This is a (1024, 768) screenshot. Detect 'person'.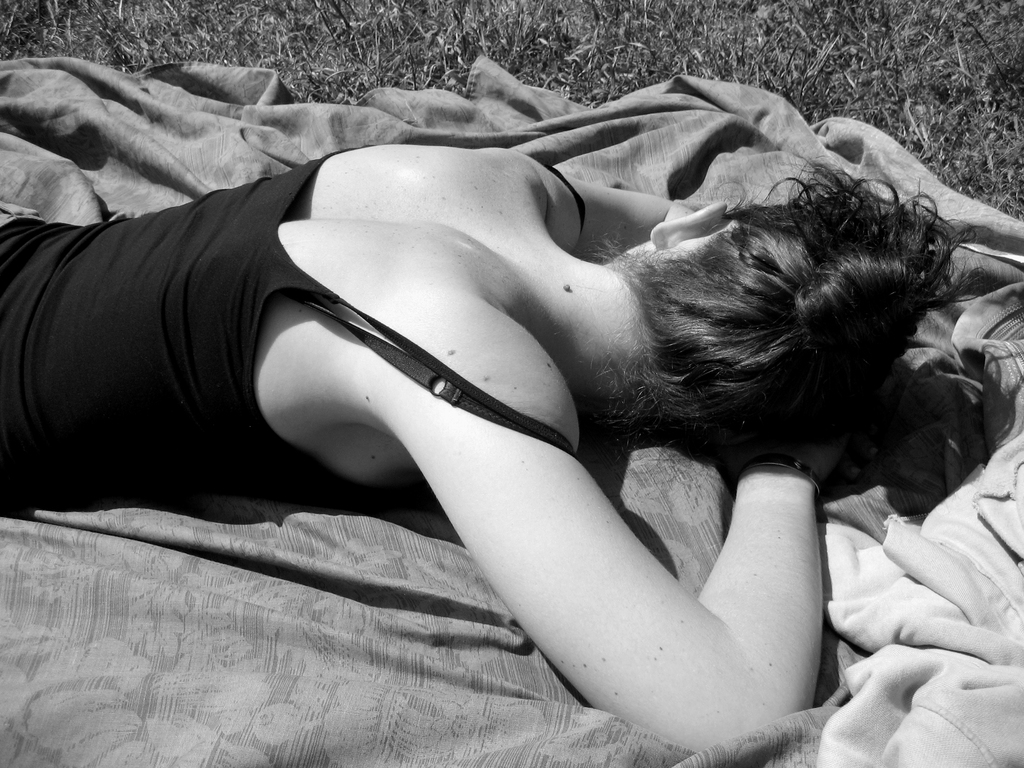
left=69, top=30, right=965, bottom=756.
